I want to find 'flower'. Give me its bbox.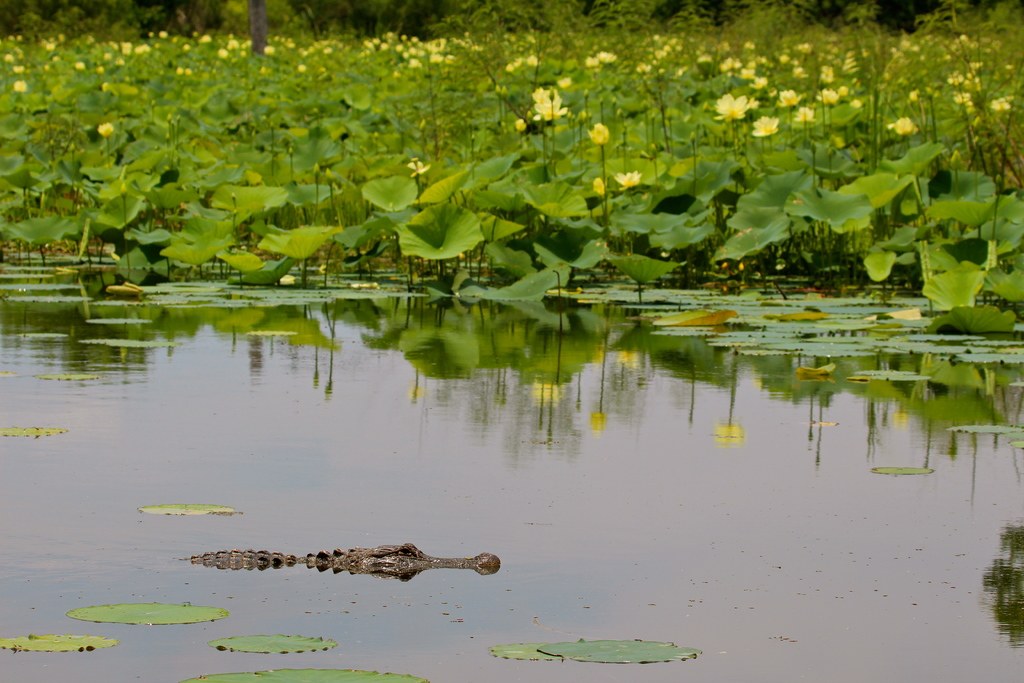
749,116,780,136.
